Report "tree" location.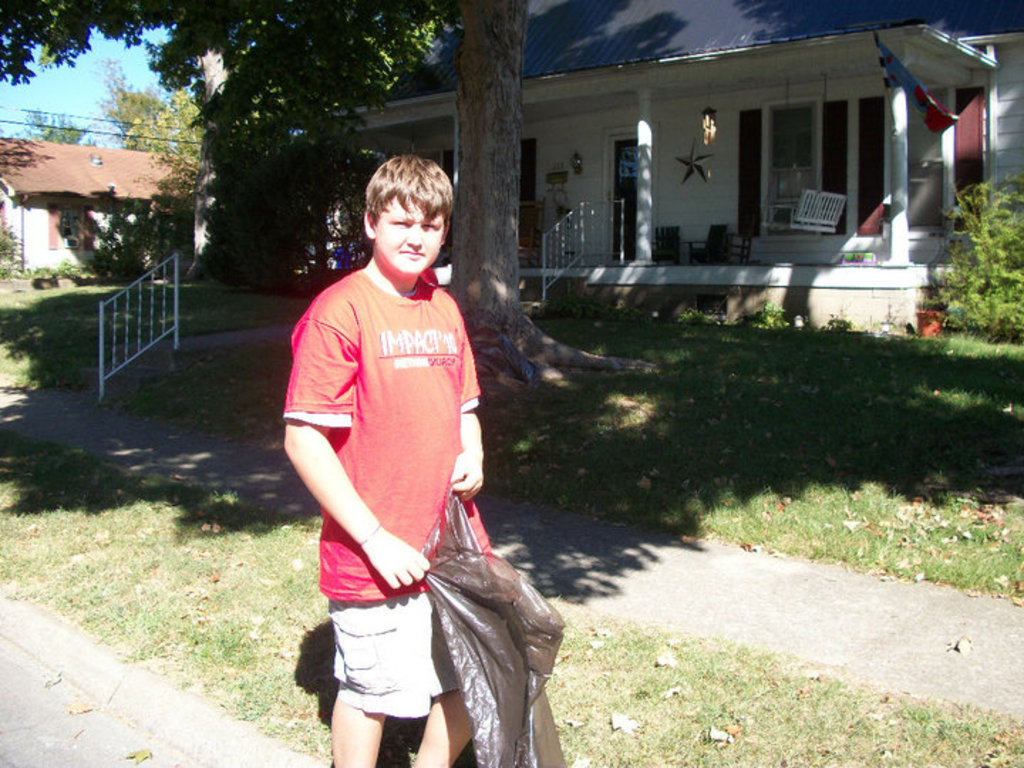
Report: BBox(80, 54, 199, 174).
